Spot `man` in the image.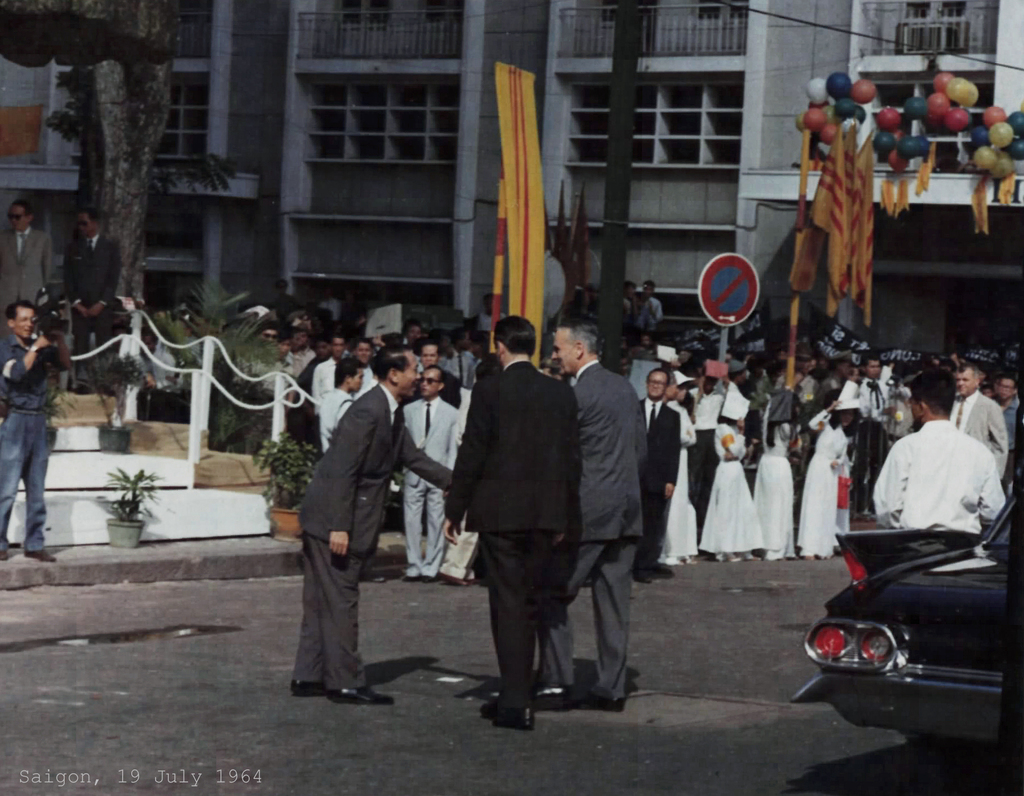
`man` found at {"x1": 773, "y1": 352, "x2": 816, "y2": 411}.
